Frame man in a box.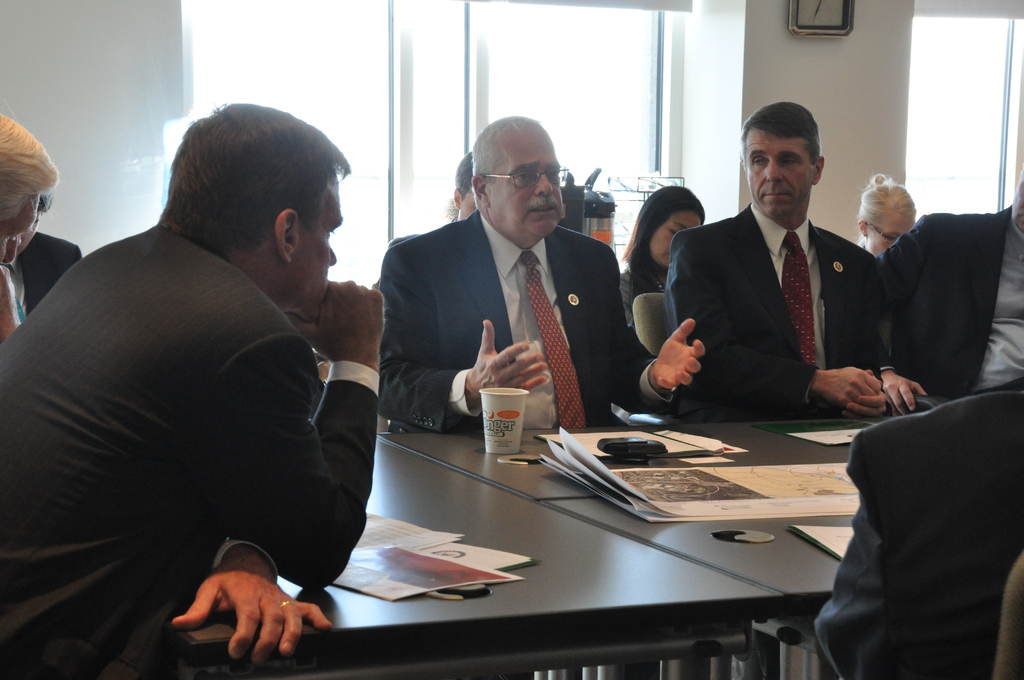
{"x1": 22, "y1": 100, "x2": 424, "y2": 668}.
